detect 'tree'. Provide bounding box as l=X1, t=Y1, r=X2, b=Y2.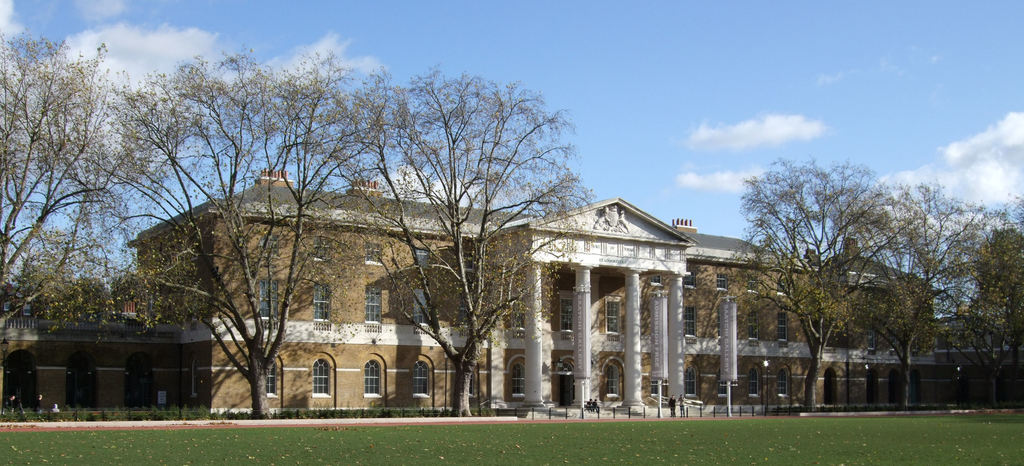
l=83, t=51, r=438, b=417.
